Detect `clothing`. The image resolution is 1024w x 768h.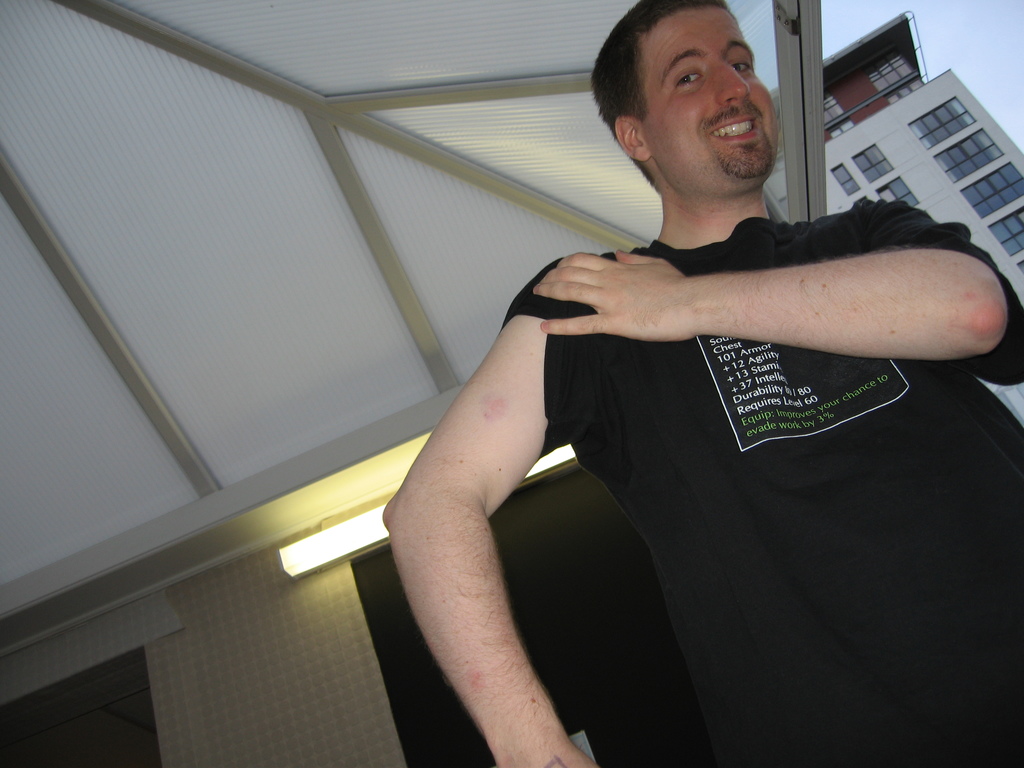
Rect(511, 241, 1023, 761).
